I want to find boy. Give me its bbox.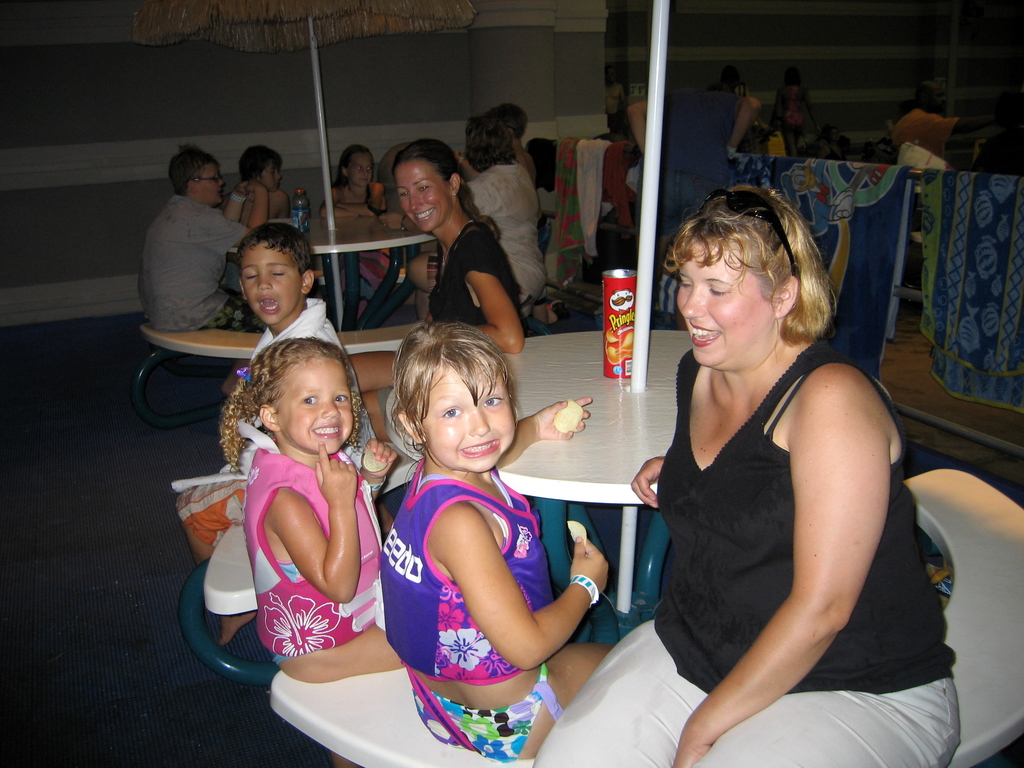
x1=384, y1=318, x2=621, y2=757.
